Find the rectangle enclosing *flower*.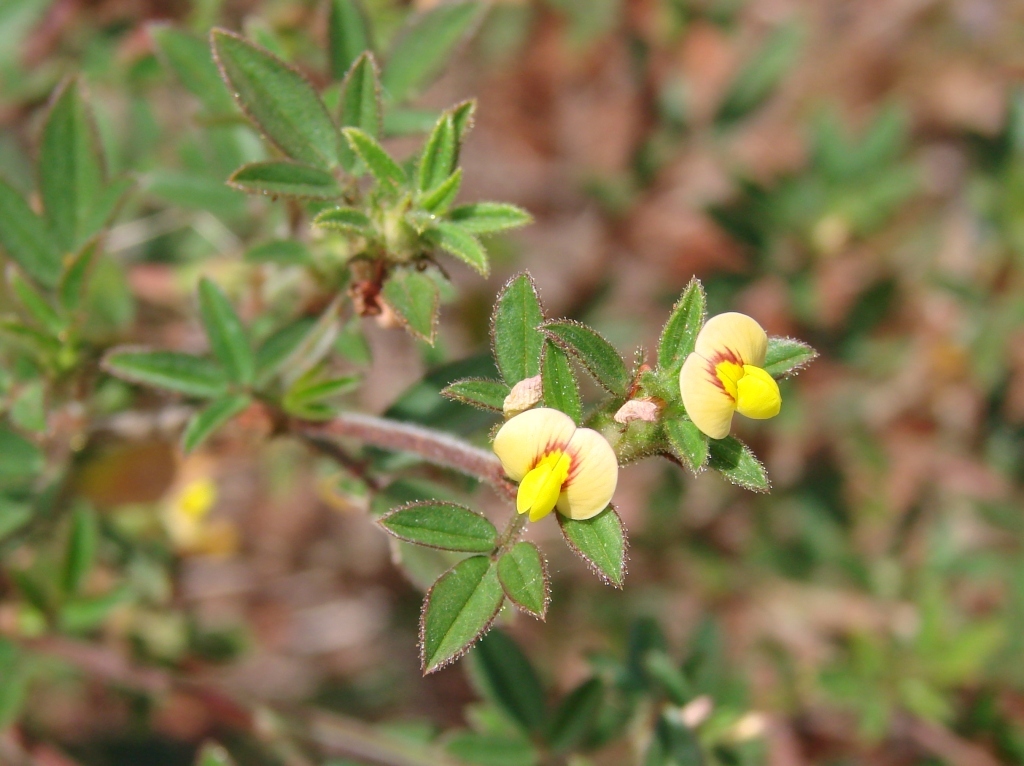
(x1=153, y1=462, x2=239, y2=560).
